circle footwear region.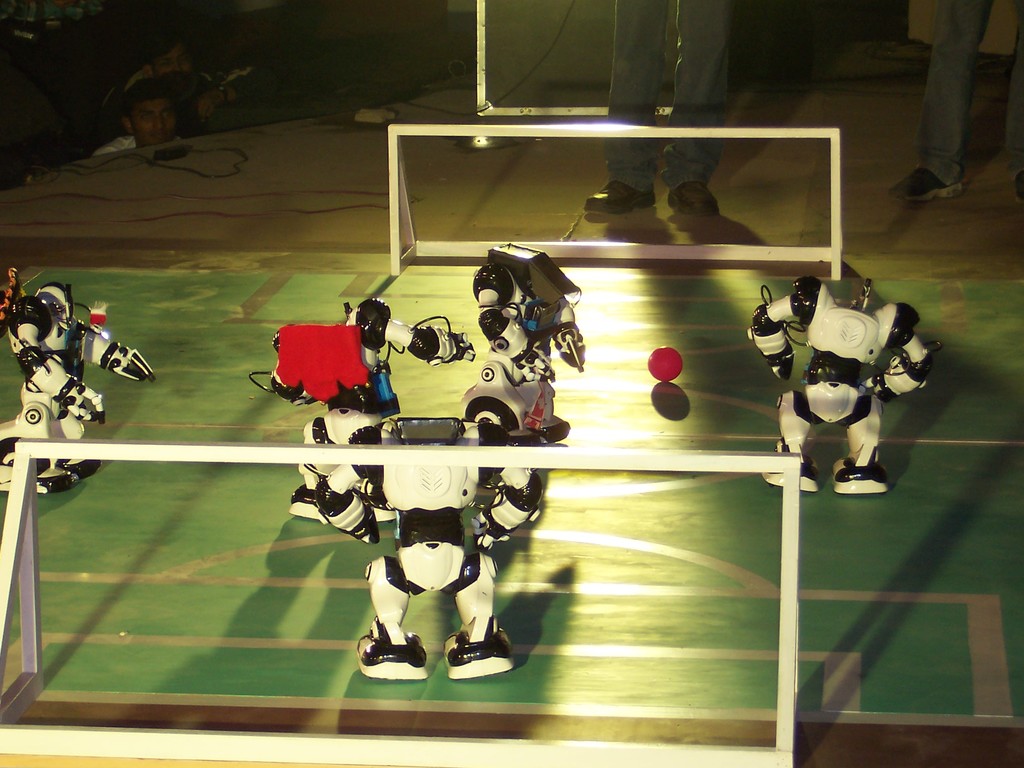
Region: pyautogui.locateOnScreen(886, 166, 960, 198).
